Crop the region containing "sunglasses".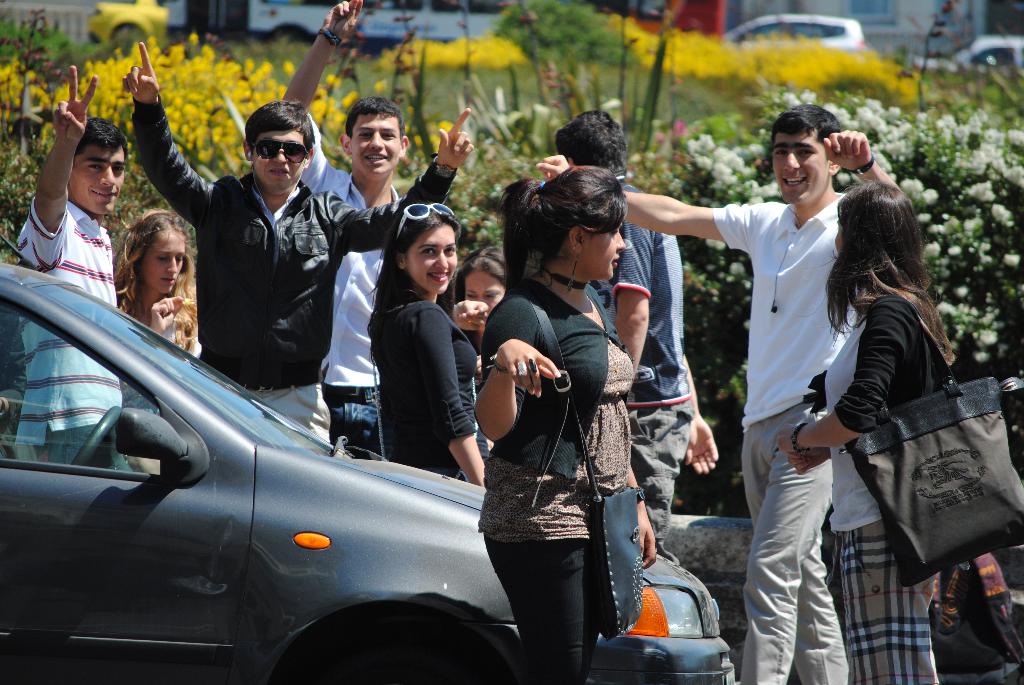
Crop region: {"left": 251, "top": 141, "right": 308, "bottom": 164}.
